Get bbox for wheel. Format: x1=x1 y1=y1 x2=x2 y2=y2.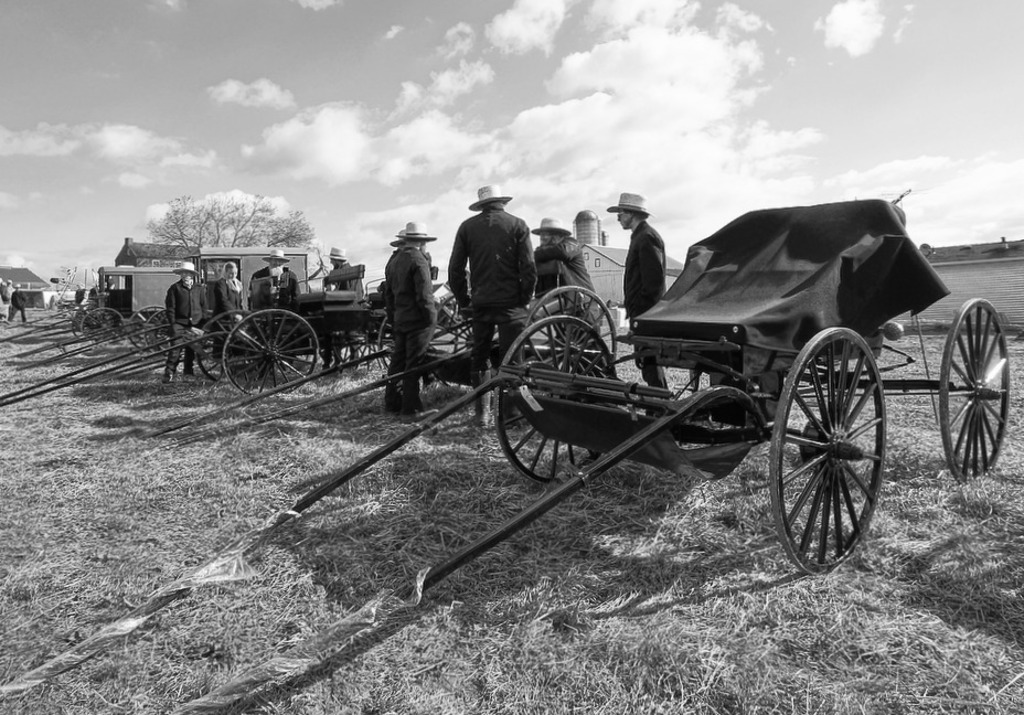
x1=377 y1=314 x2=398 y2=371.
